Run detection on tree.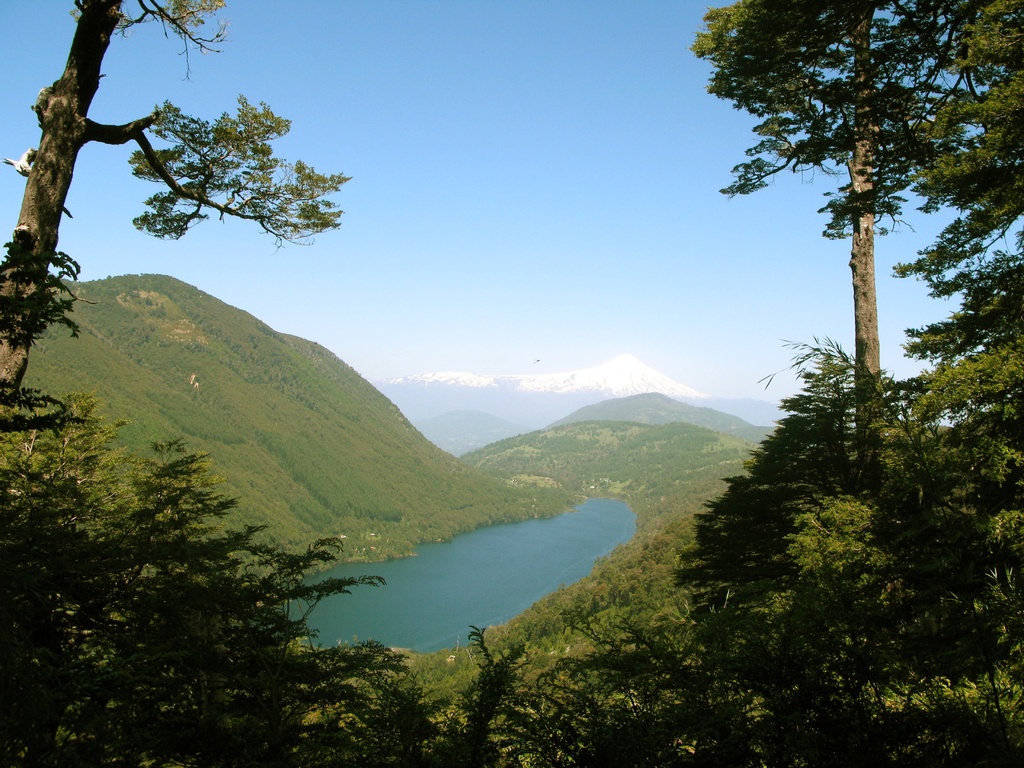
Result: (1, 392, 446, 767).
